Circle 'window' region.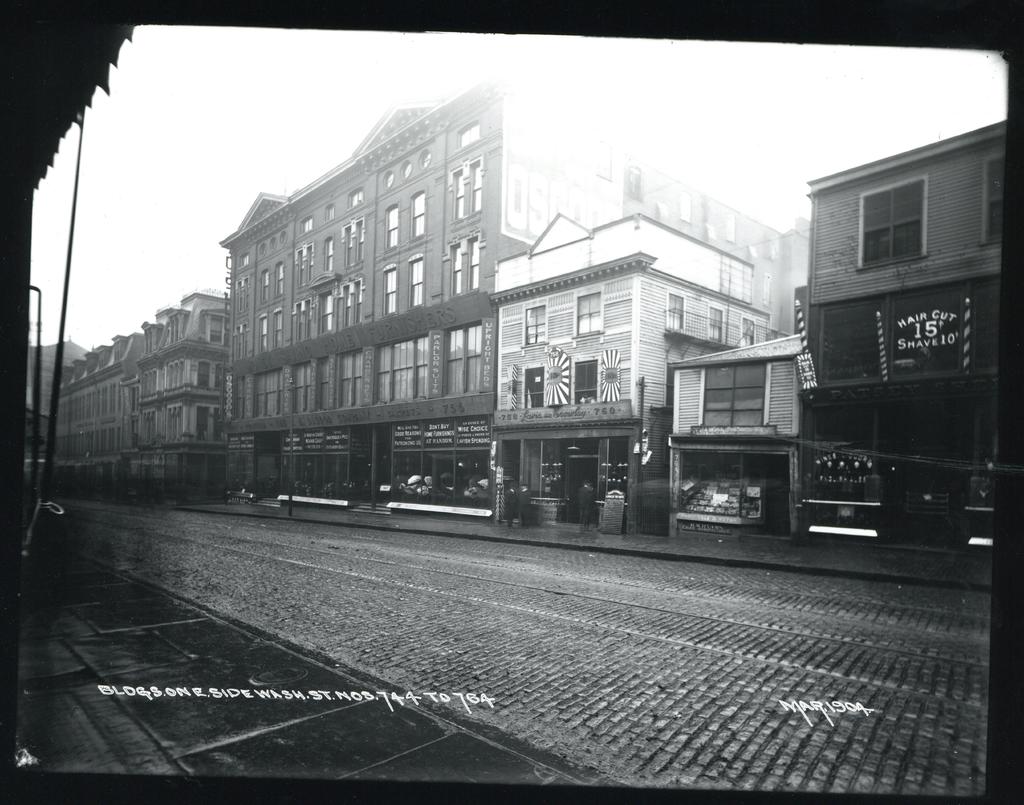
Region: {"x1": 346, "y1": 186, "x2": 365, "y2": 208}.
